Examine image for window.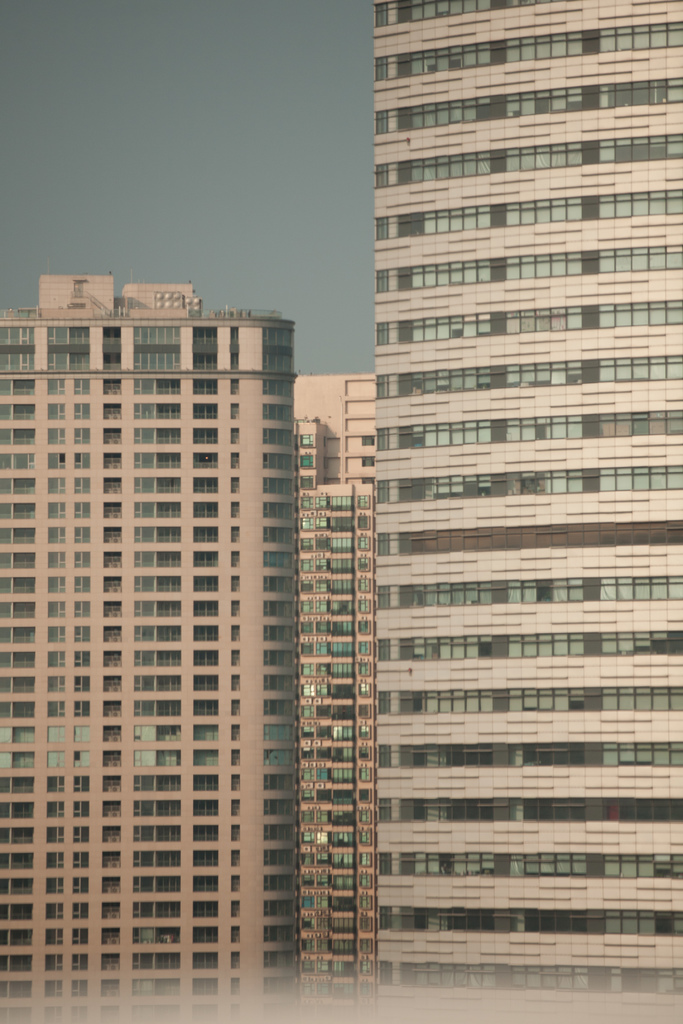
Examination result: x1=45, y1=578, x2=64, y2=597.
